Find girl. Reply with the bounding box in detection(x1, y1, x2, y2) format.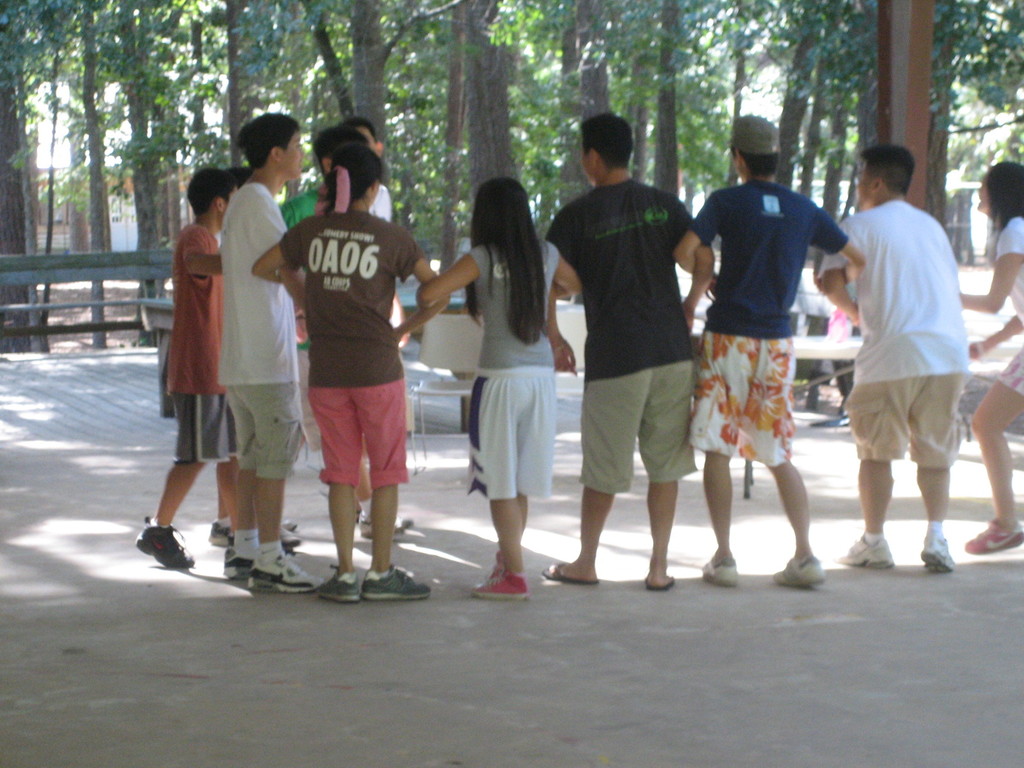
detection(419, 178, 584, 604).
